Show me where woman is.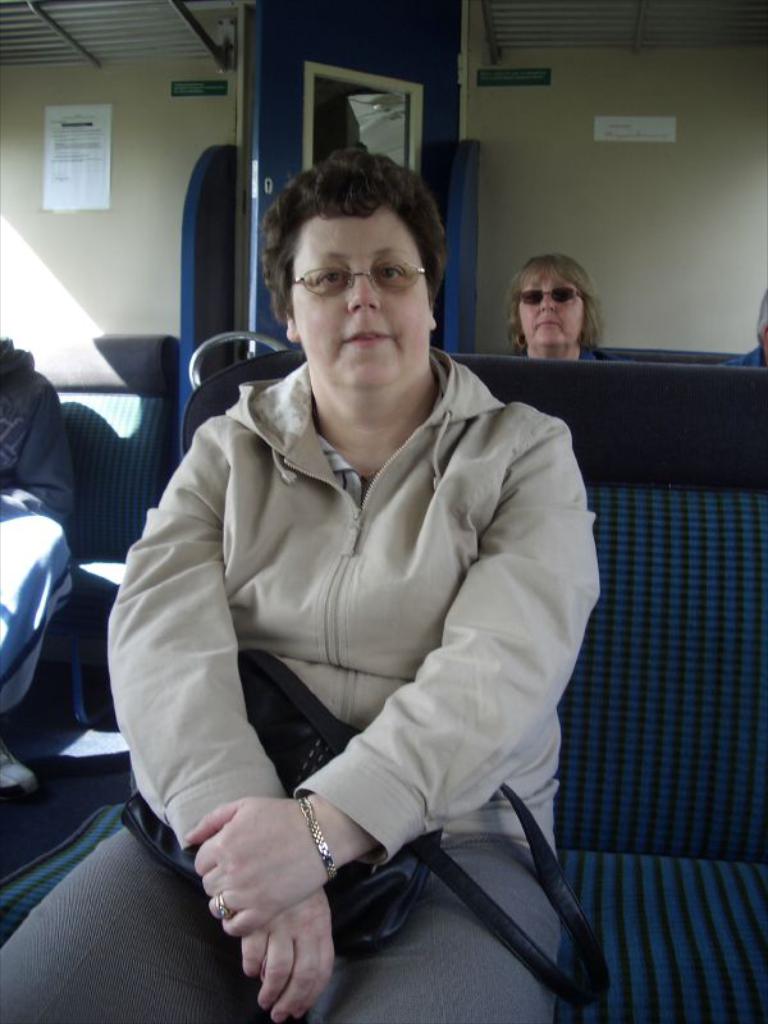
woman is at [122,124,571,1023].
